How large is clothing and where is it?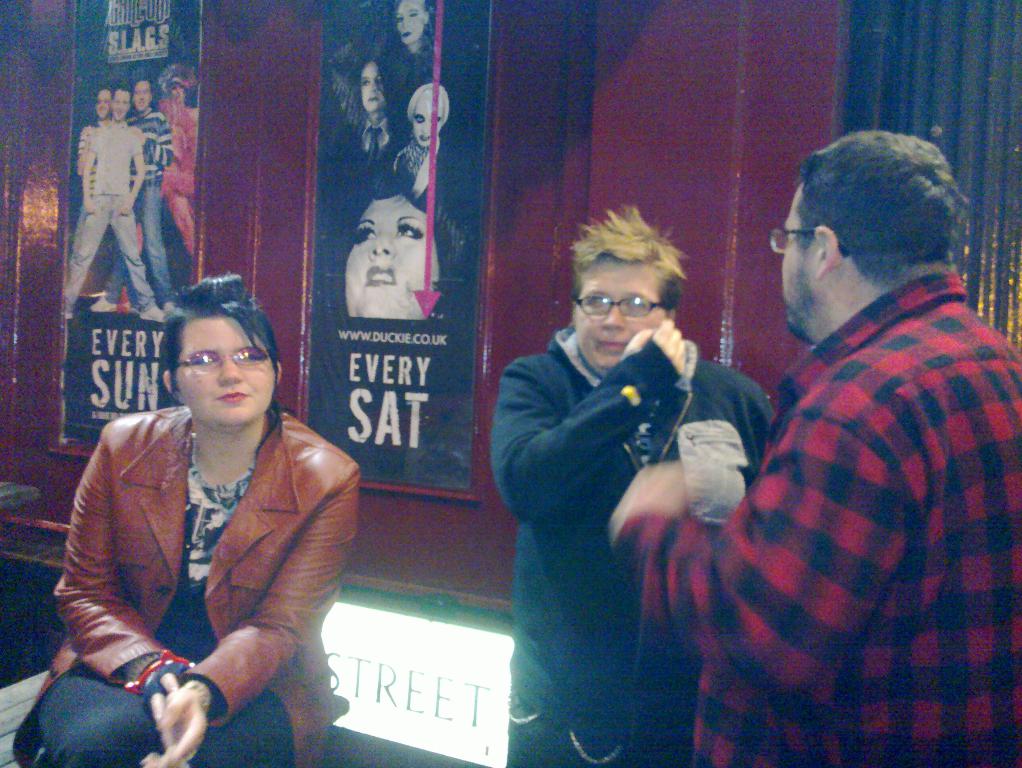
Bounding box: (105, 105, 176, 305).
